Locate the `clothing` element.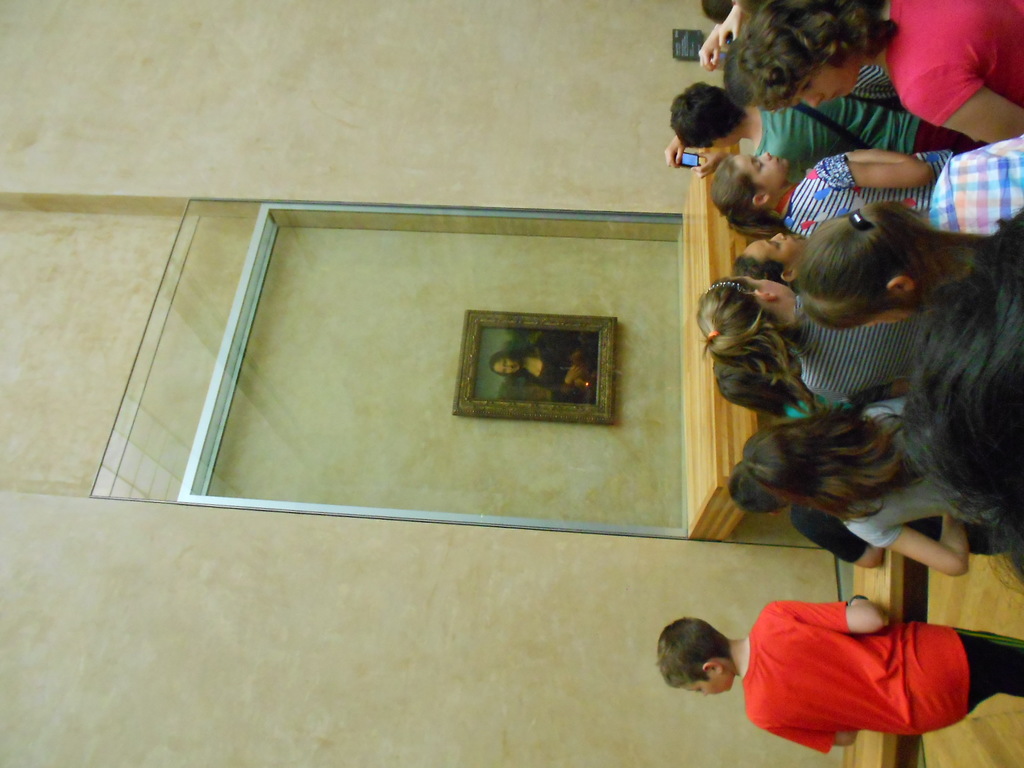
Element bbox: [520,332,598,408].
